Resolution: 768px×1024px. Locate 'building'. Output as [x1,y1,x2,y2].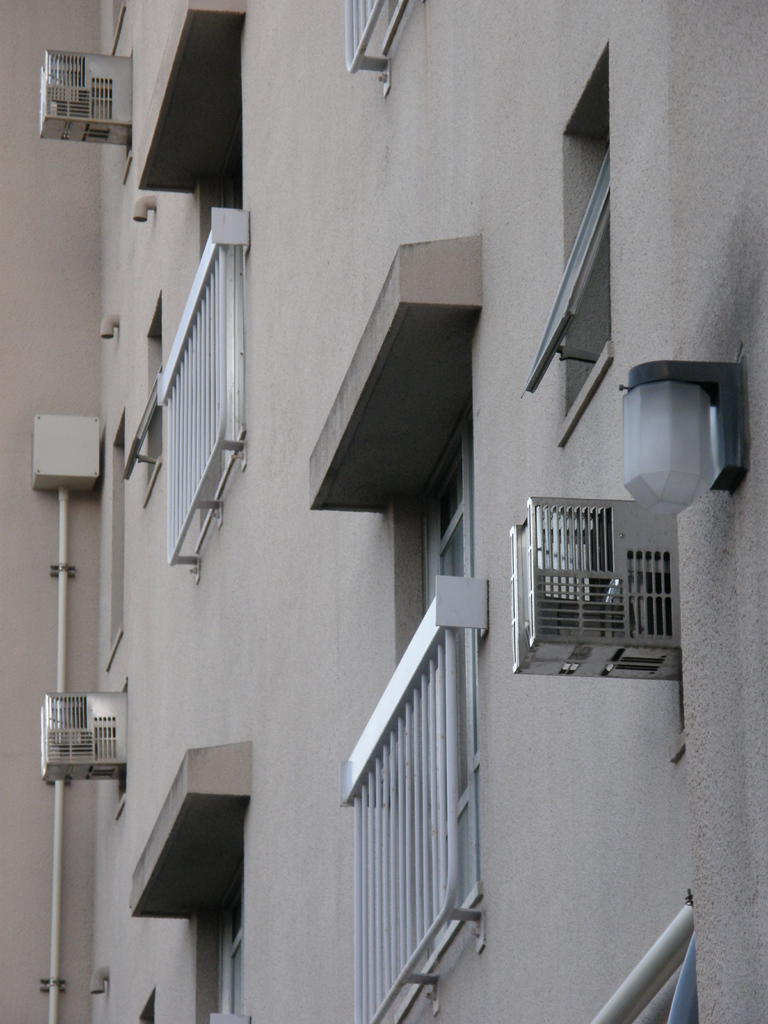
[0,1,767,1023].
